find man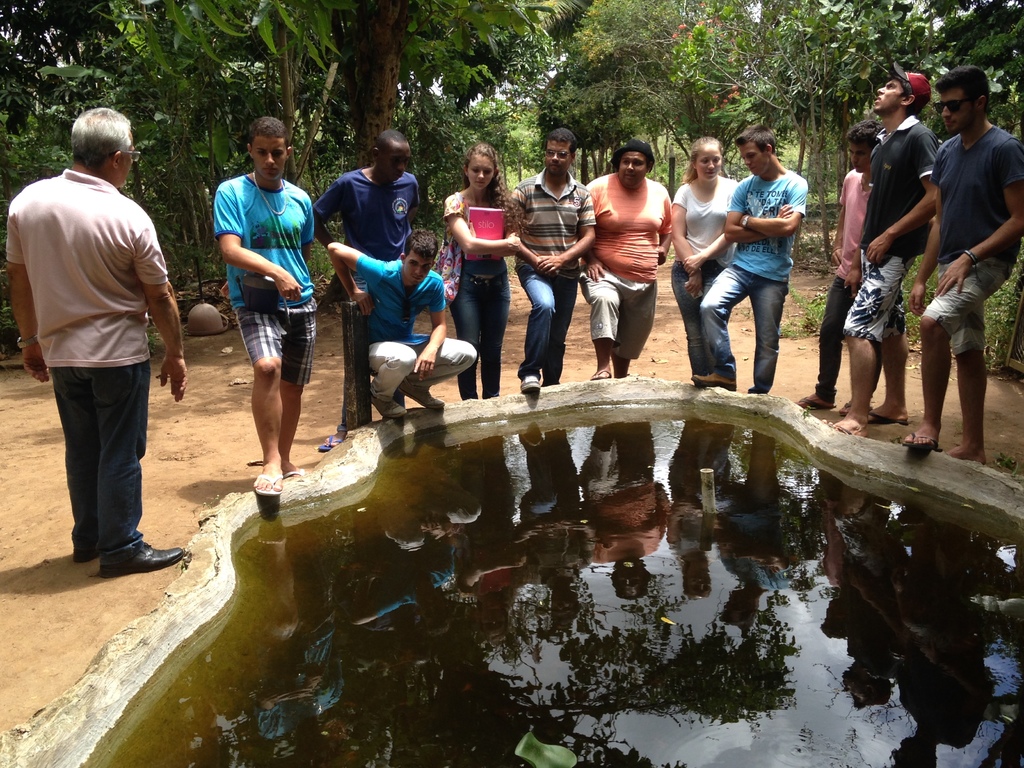
pyautogui.locateOnScreen(6, 118, 173, 575)
